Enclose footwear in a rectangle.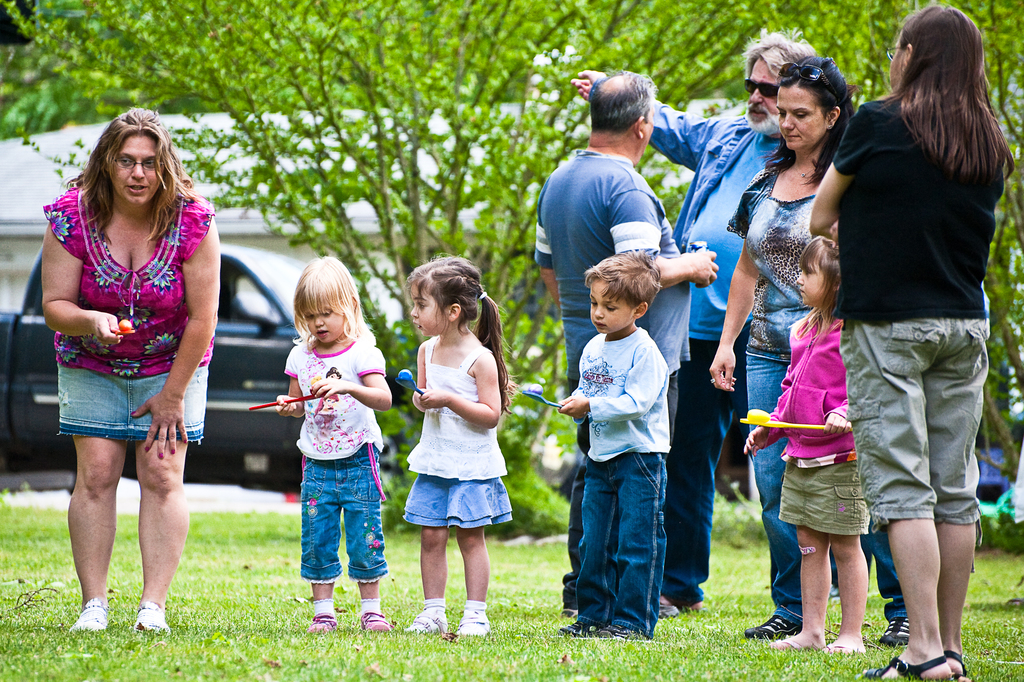
{"left": 402, "top": 609, "right": 447, "bottom": 635}.
